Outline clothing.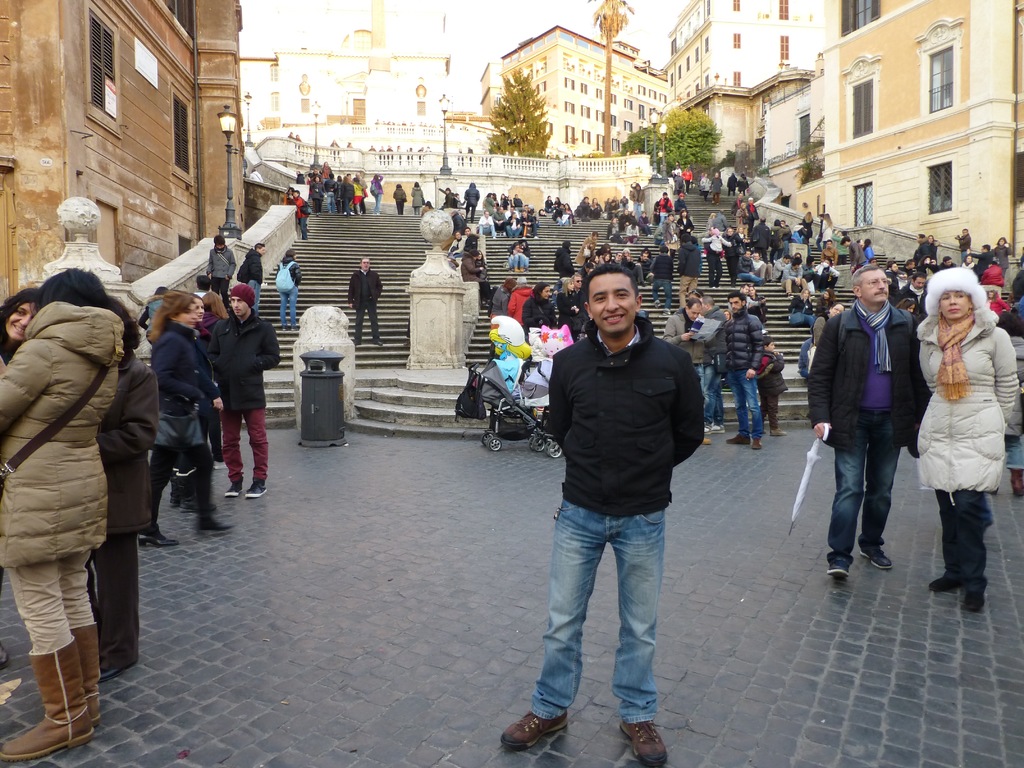
Outline: crop(140, 294, 164, 330).
